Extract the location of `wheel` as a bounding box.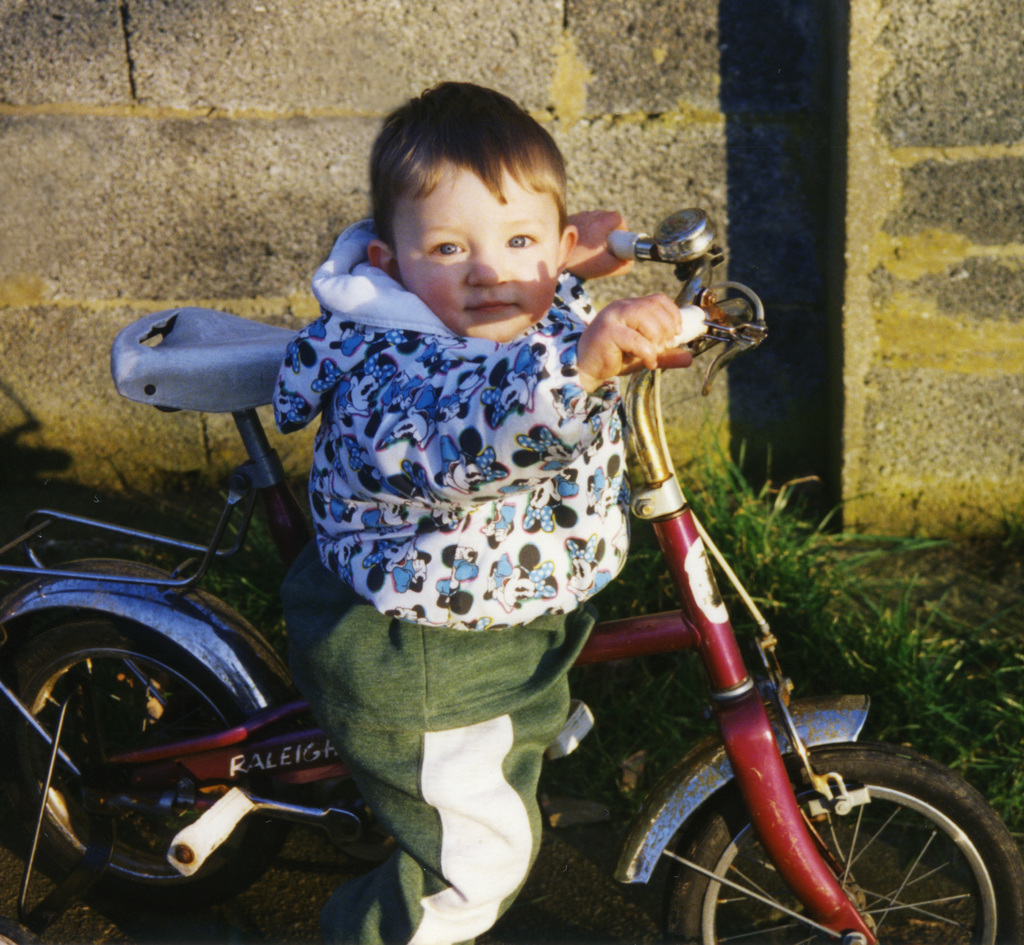
pyautogui.locateOnScreen(0, 597, 281, 923).
